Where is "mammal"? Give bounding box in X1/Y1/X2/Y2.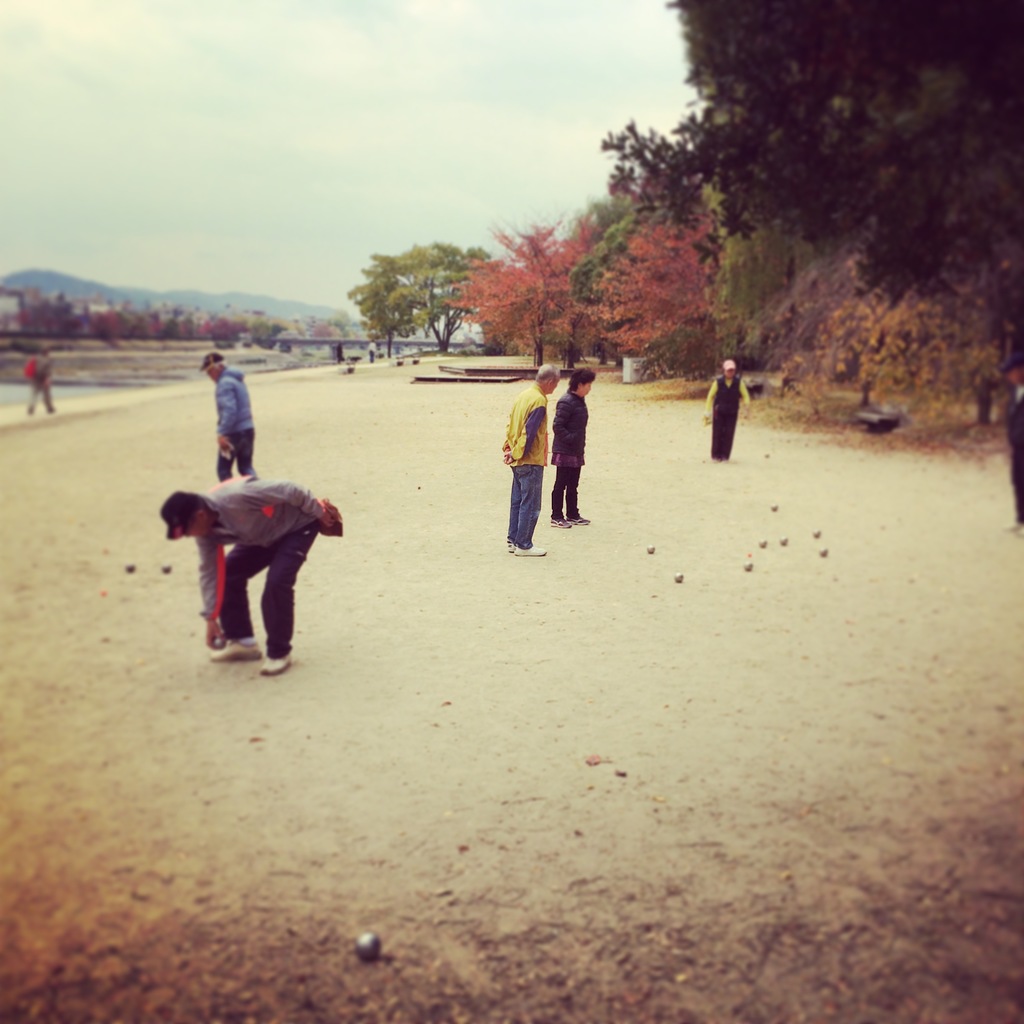
698/357/753/459.
